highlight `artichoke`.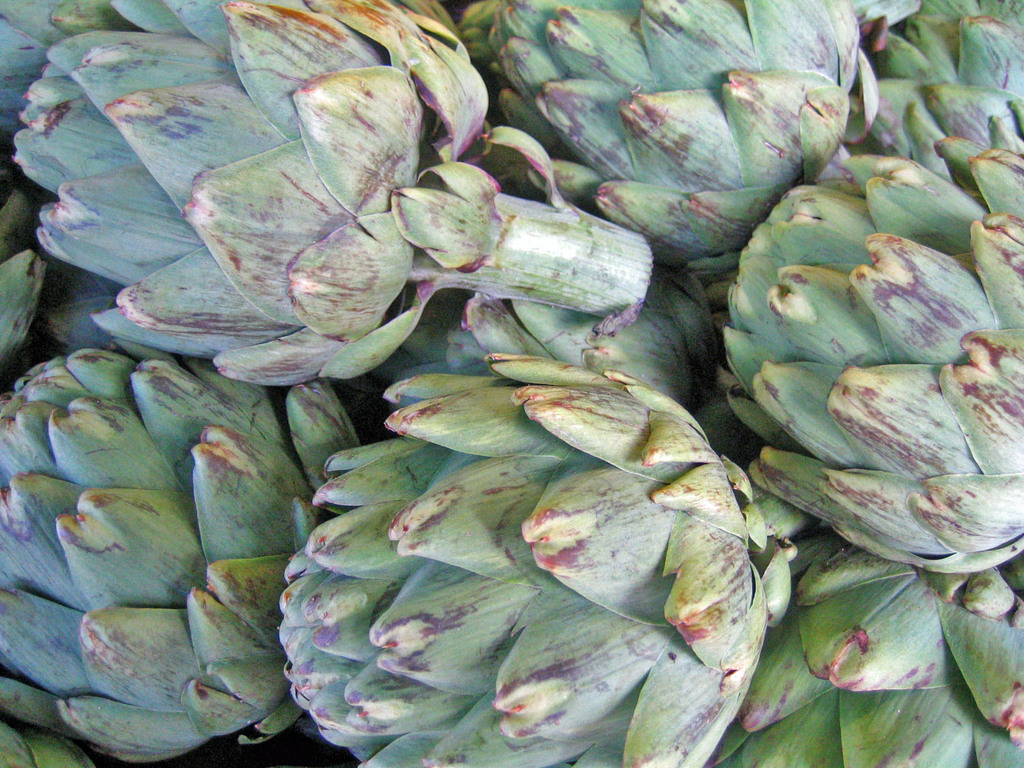
Highlighted region: 278:351:819:767.
